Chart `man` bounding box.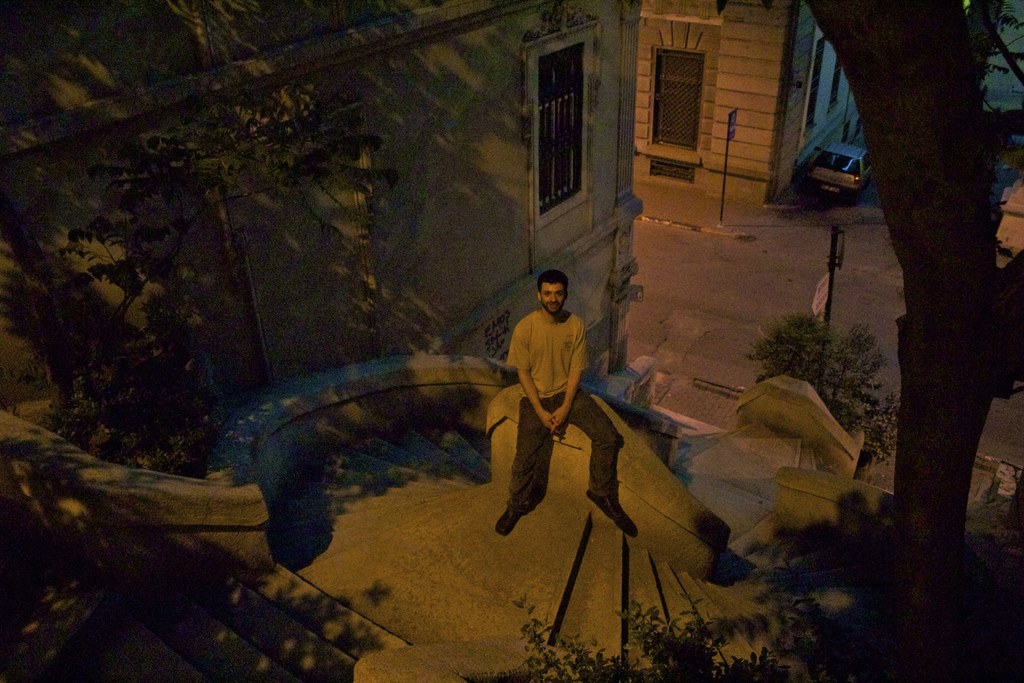
Charted: bbox(497, 262, 609, 550).
